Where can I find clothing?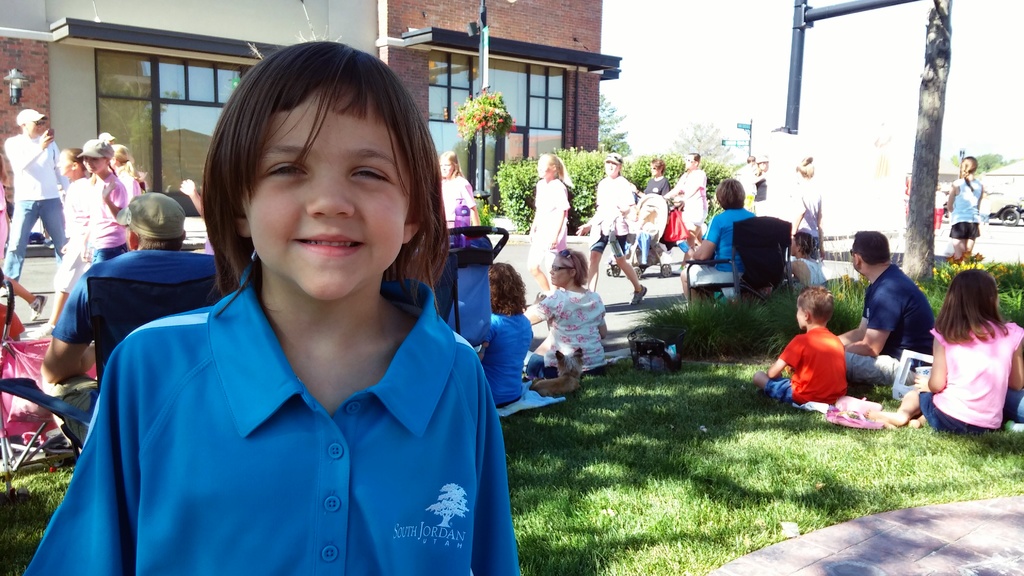
You can find it at select_region(930, 319, 1023, 438).
